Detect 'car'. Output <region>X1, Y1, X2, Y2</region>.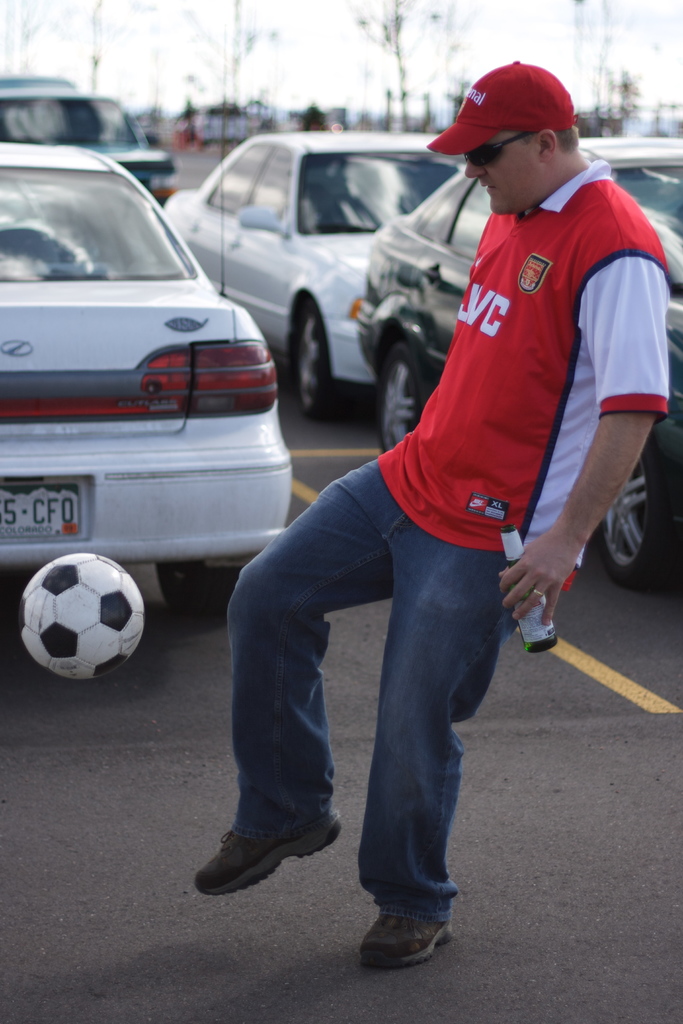
<region>162, 127, 472, 399</region>.
